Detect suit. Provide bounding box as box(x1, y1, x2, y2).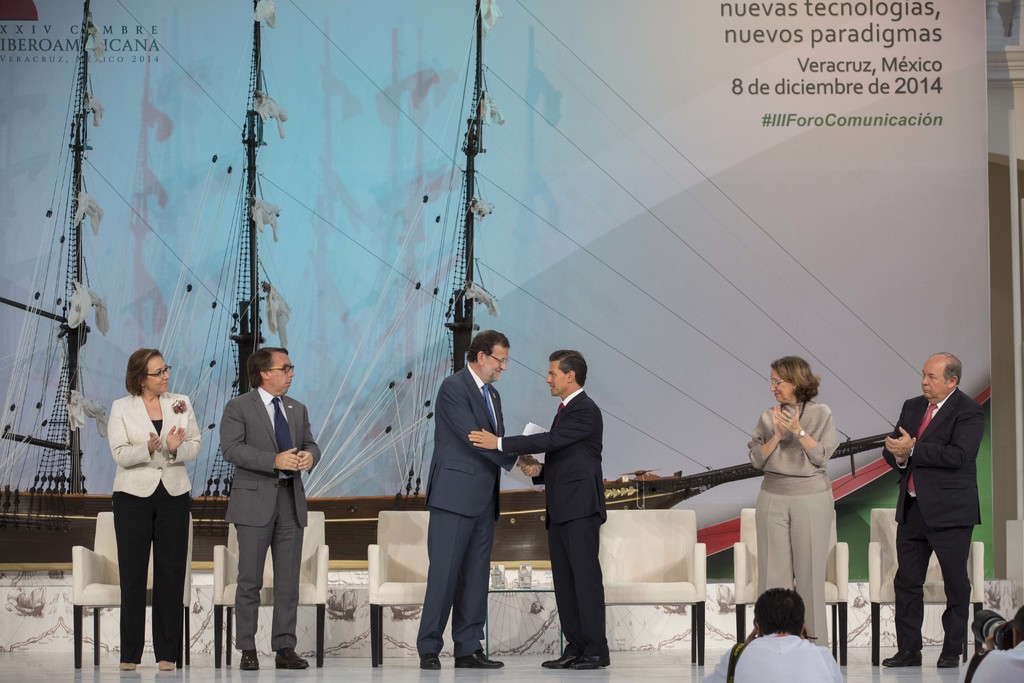
box(883, 388, 985, 650).
